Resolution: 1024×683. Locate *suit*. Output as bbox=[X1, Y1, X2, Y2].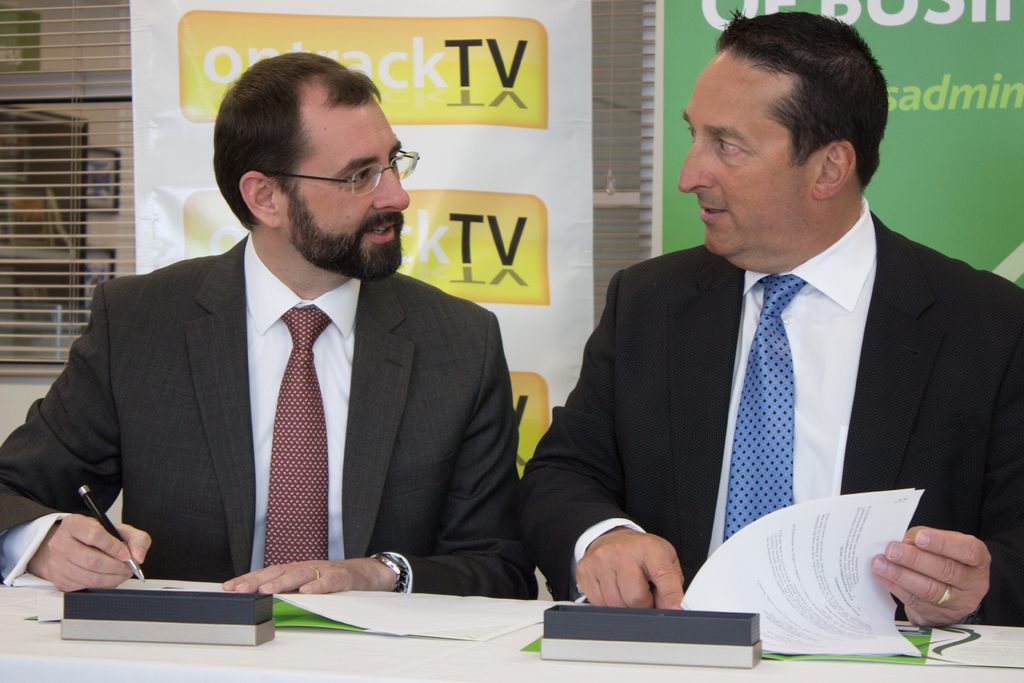
bbox=[40, 149, 552, 602].
